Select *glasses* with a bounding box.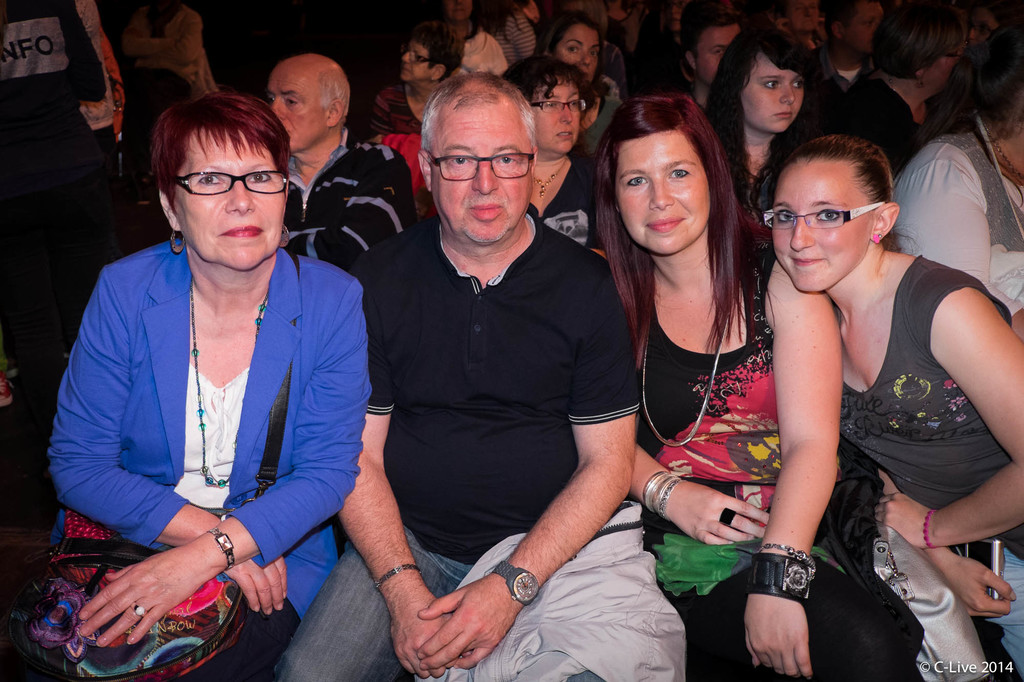
[left=411, top=51, right=432, bottom=66].
